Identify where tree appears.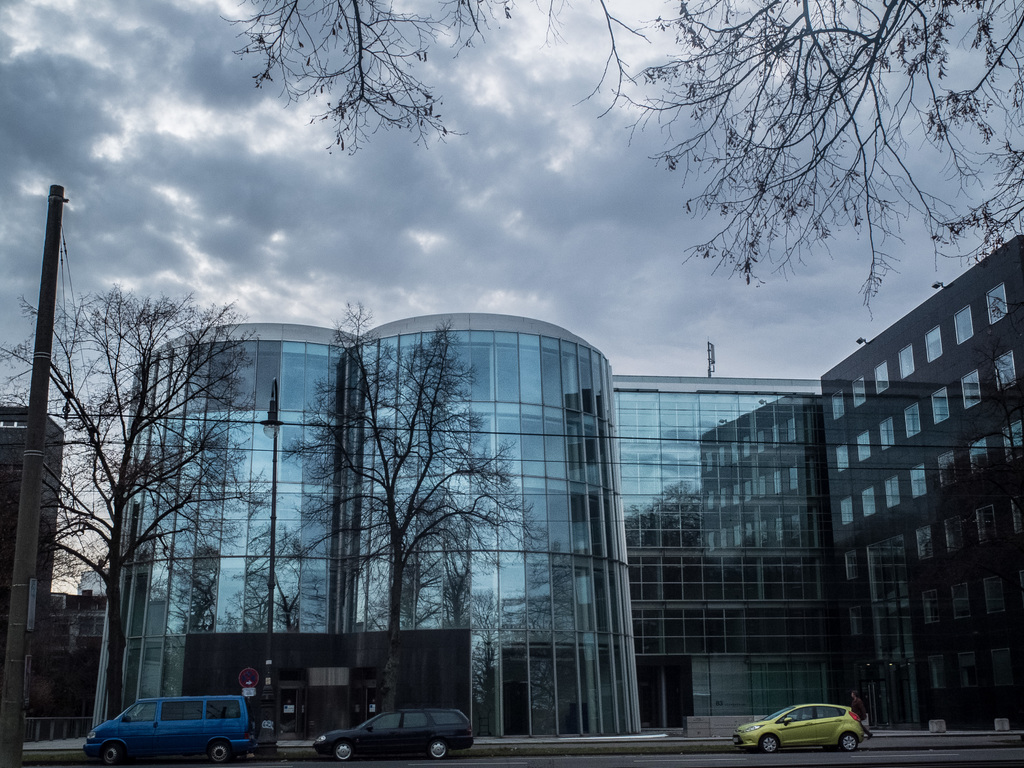
Appears at <bbox>218, 0, 1023, 326</bbox>.
